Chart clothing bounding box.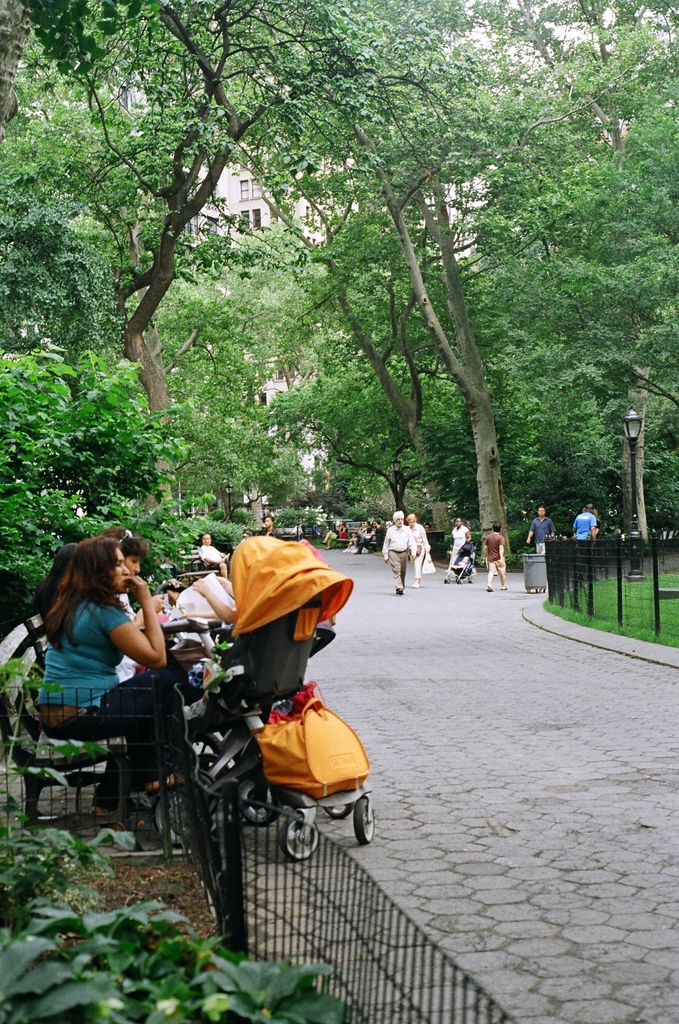
Charted: detection(525, 513, 558, 558).
